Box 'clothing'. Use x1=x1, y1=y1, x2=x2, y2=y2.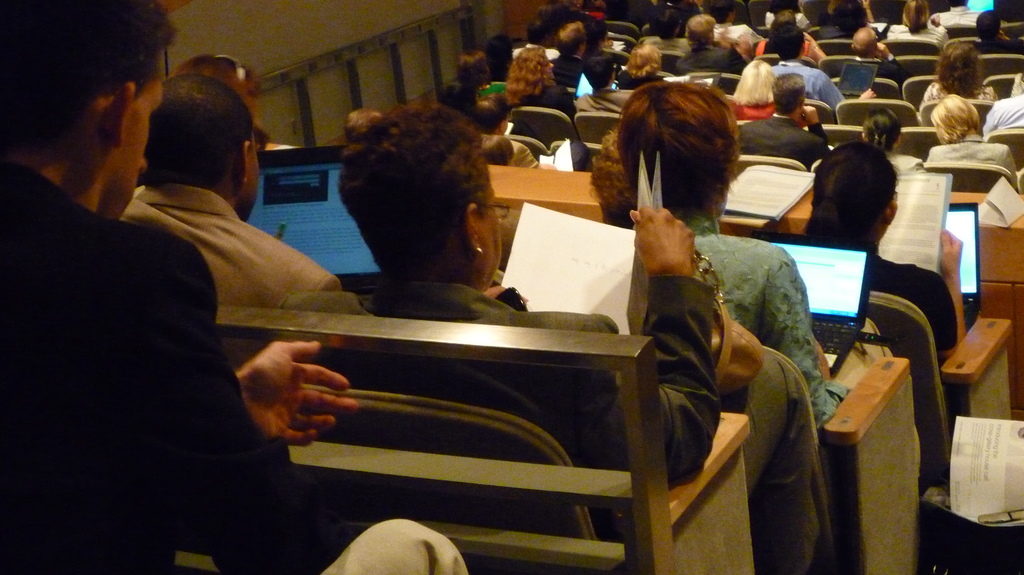
x1=730, y1=87, x2=779, y2=133.
